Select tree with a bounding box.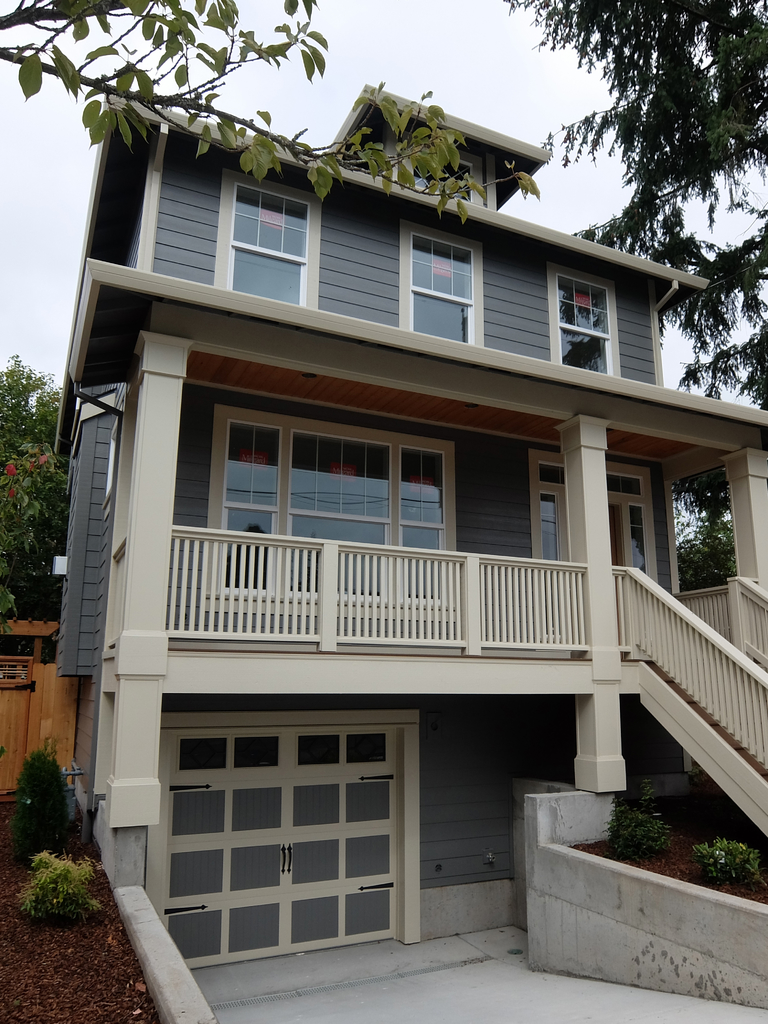
[x1=665, y1=466, x2=732, y2=593].
